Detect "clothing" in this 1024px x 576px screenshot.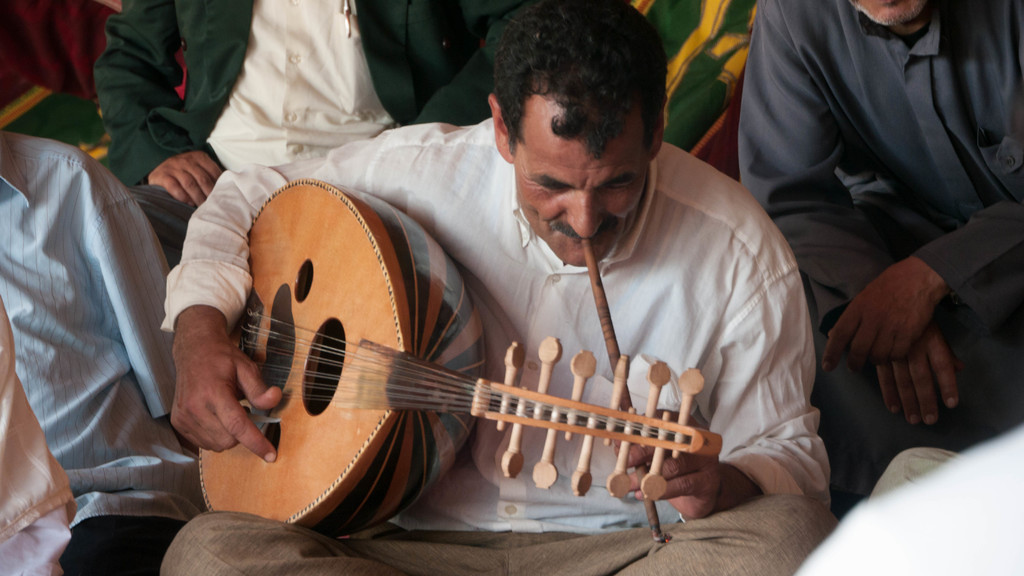
Detection: bbox(95, 0, 515, 266).
